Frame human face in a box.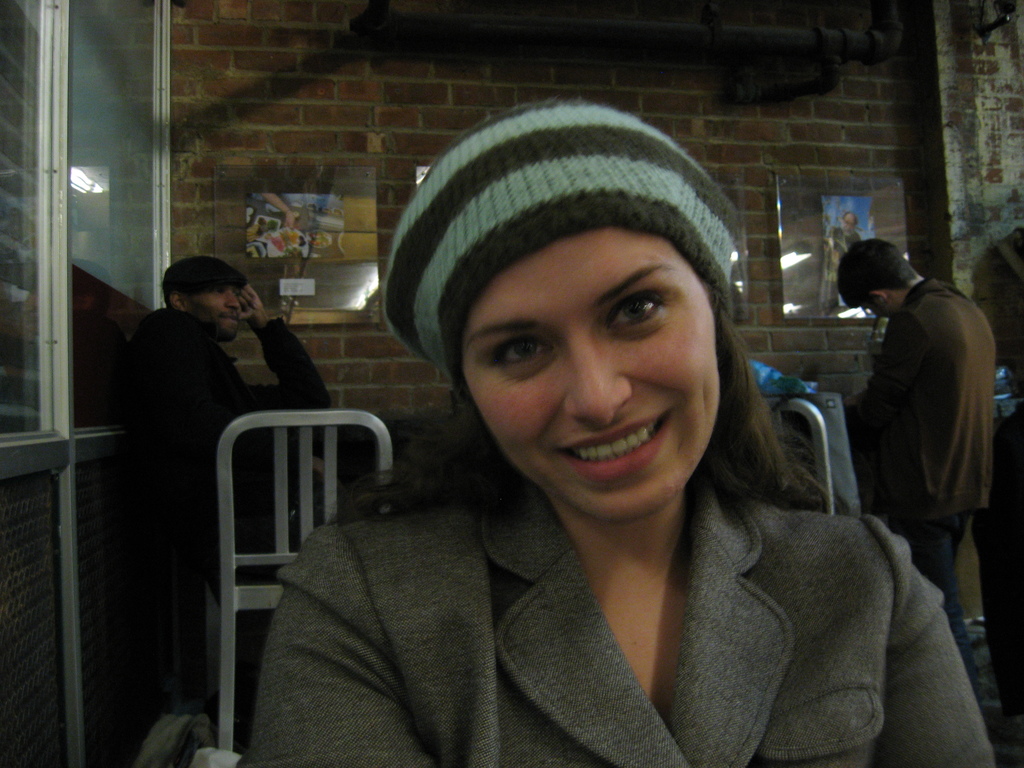
(856,299,894,319).
